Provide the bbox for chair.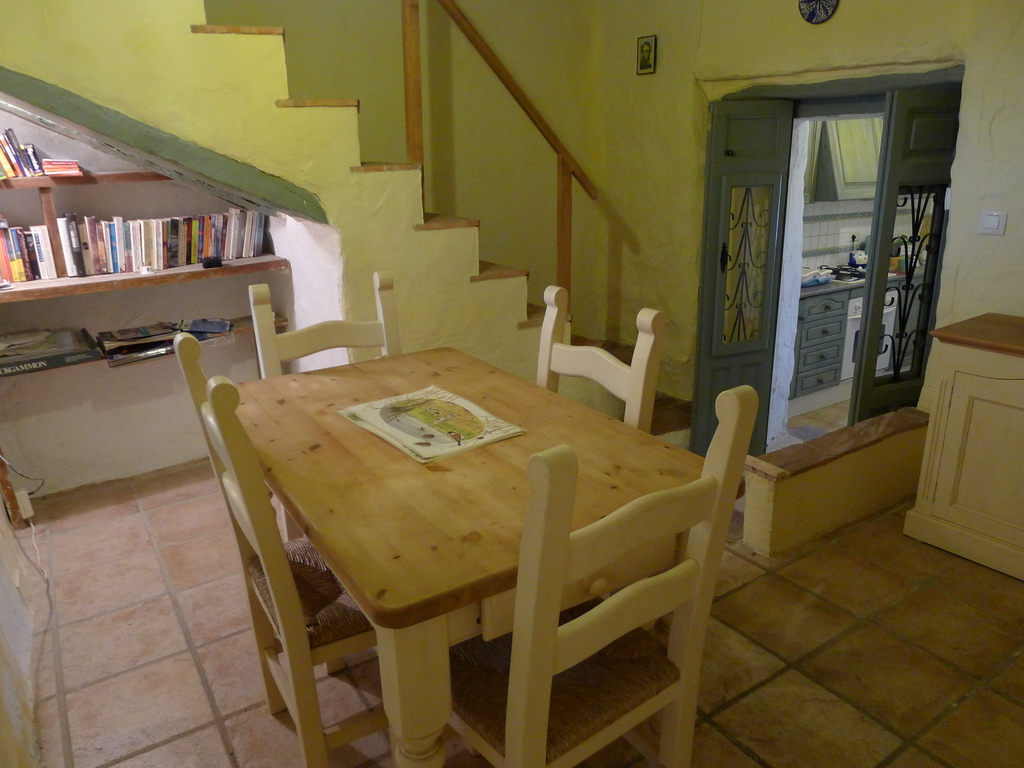
x1=248 y1=268 x2=413 y2=543.
